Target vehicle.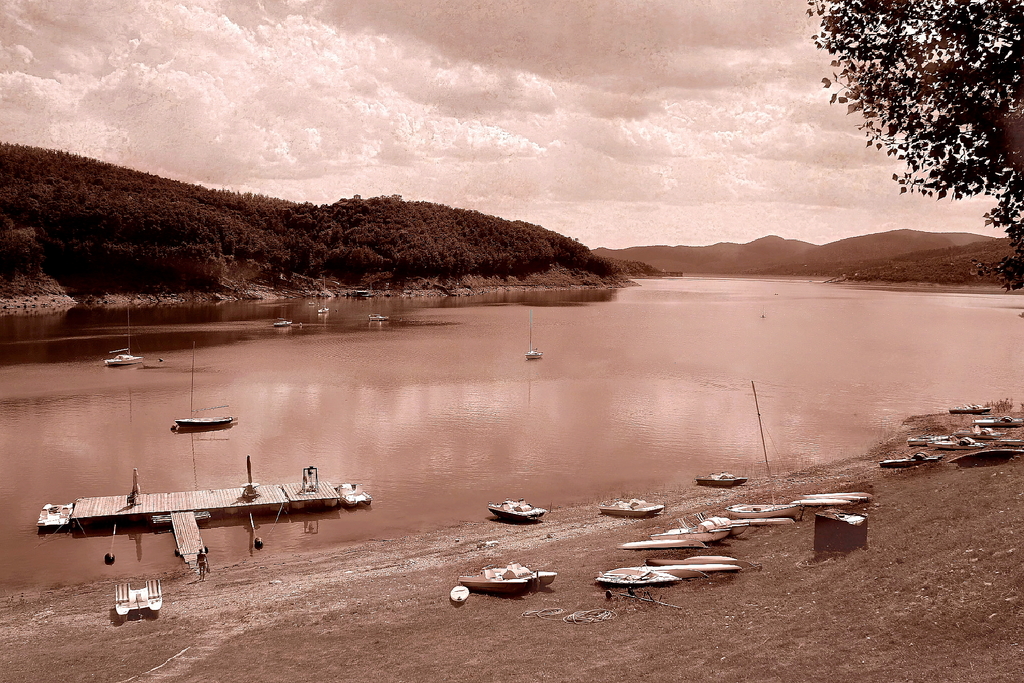
Target region: [949, 402, 1003, 440].
